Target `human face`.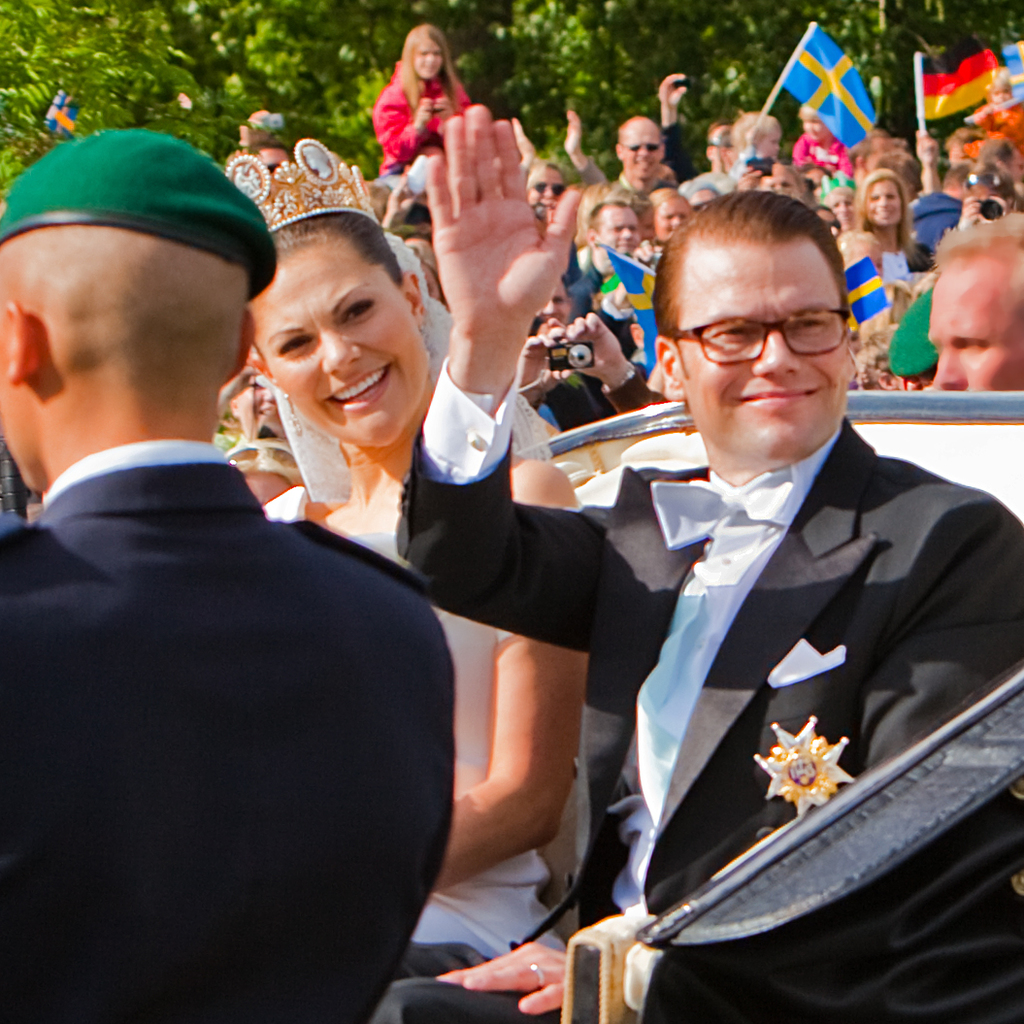
Target region: {"left": 692, "top": 242, "right": 848, "bottom": 463}.
